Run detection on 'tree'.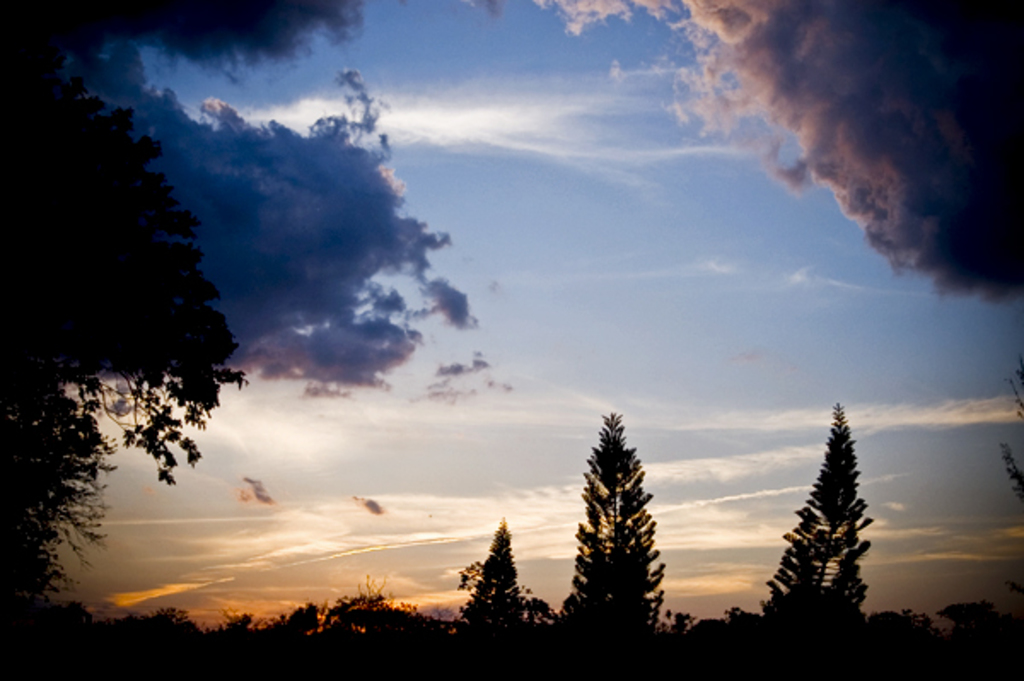
Result: 773 391 893 640.
